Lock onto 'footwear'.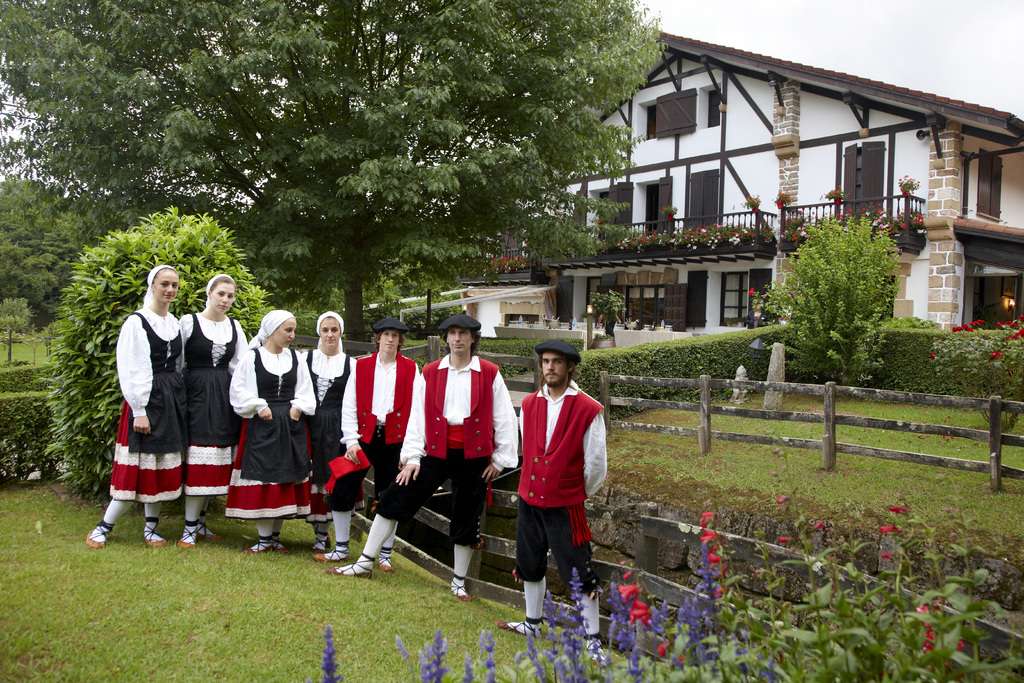
Locked: (x1=377, y1=542, x2=392, y2=575).
